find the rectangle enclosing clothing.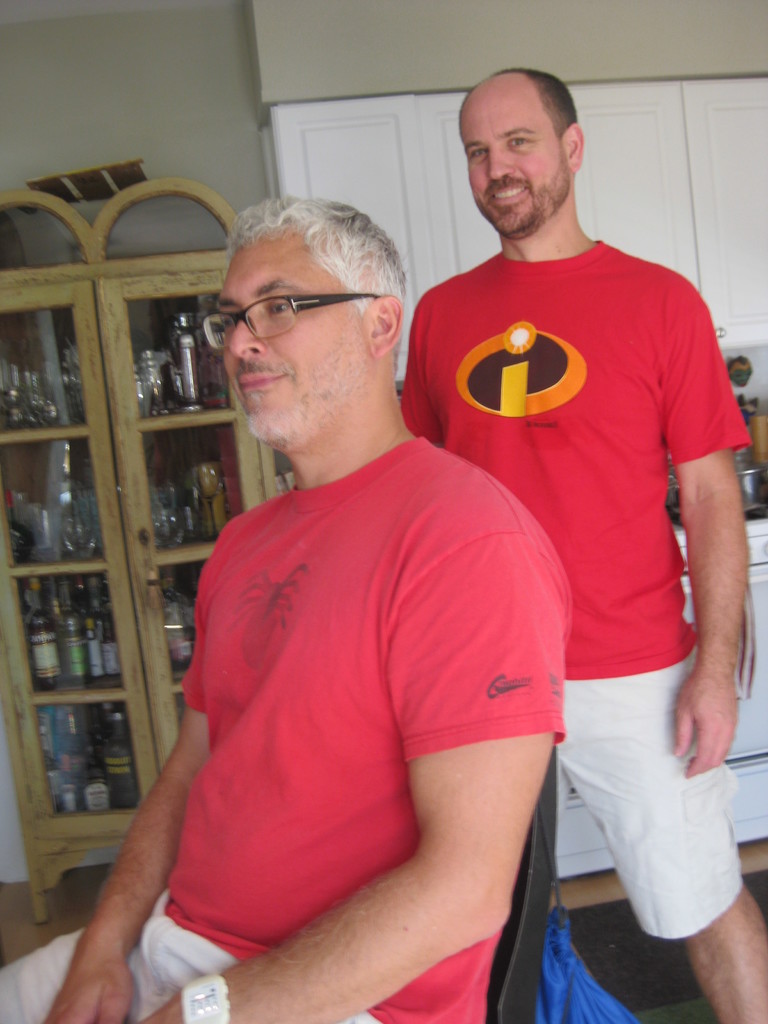
(left=396, top=234, right=748, bottom=940).
